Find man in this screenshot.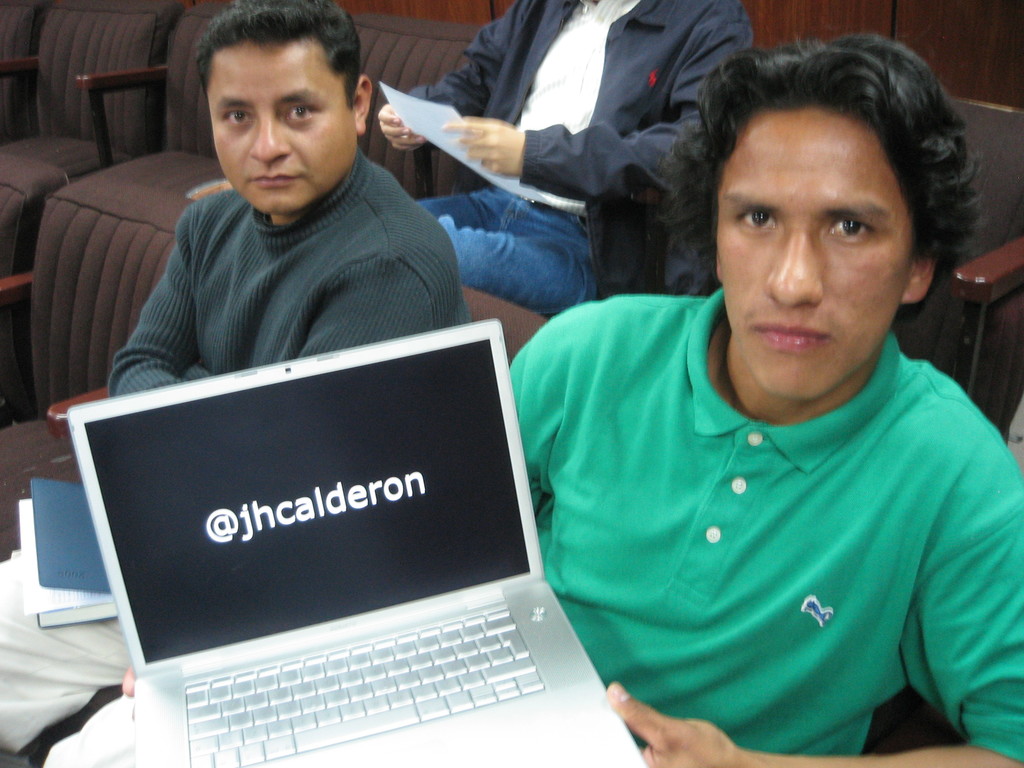
The bounding box for man is {"left": 504, "top": 31, "right": 1023, "bottom": 767}.
